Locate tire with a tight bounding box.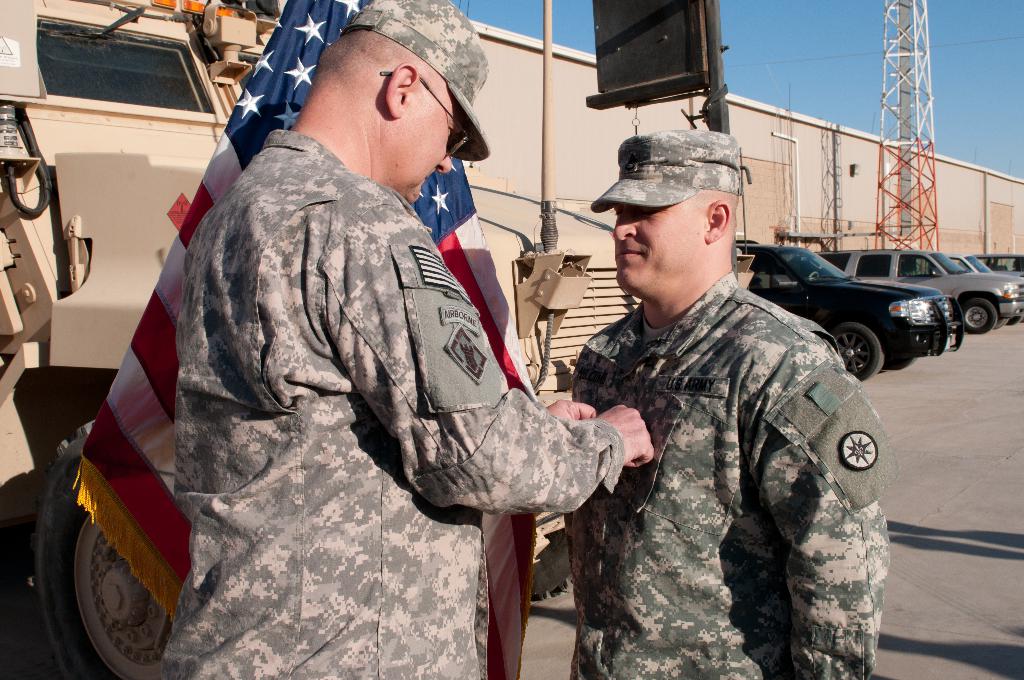
l=964, t=301, r=998, b=335.
